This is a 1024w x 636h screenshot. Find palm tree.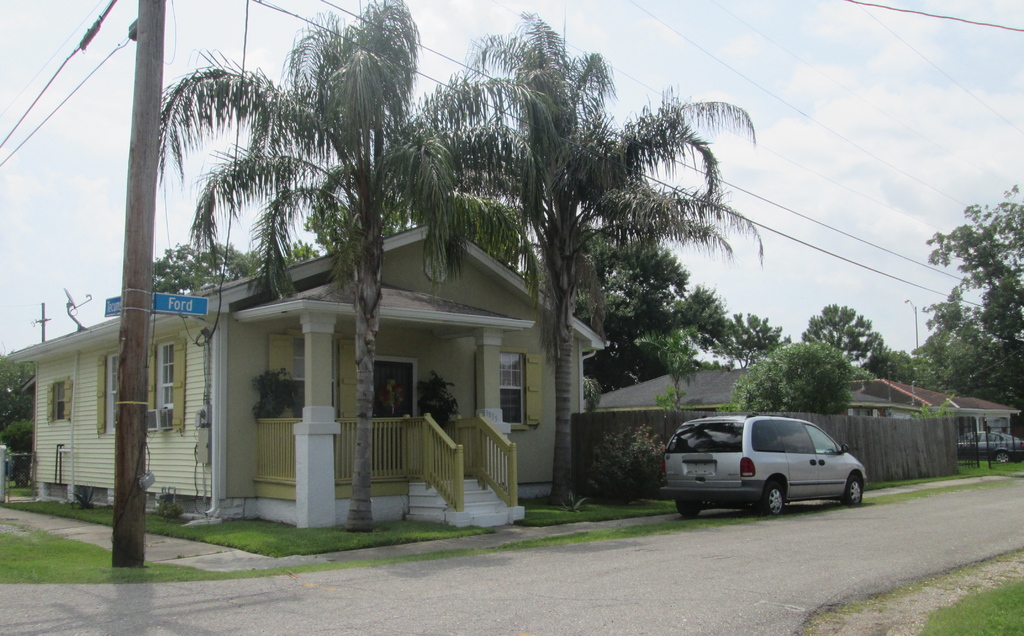
Bounding box: bbox=(426, 8, 771, 518).
